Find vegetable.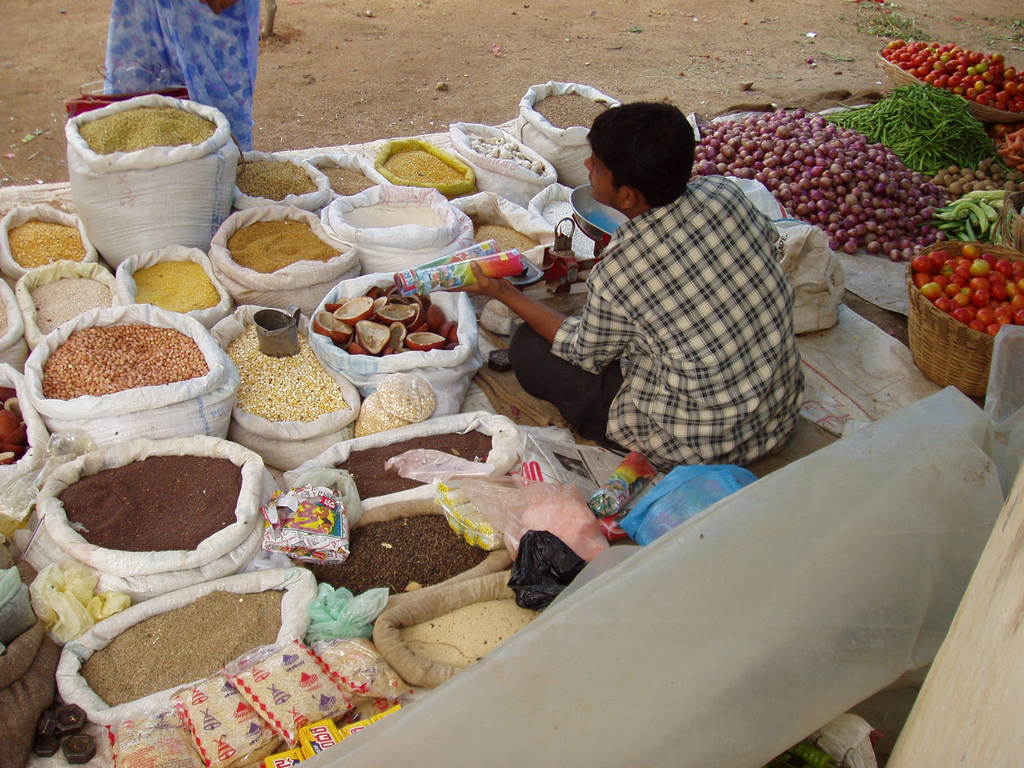
rect(911, 254, 934, 273).
